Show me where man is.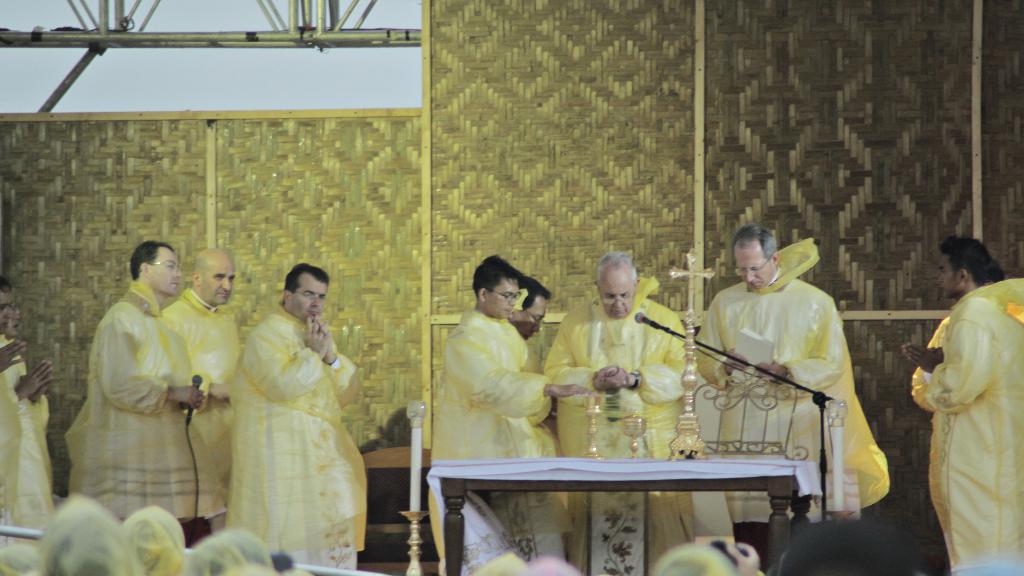
man is at (2, 305, 56, 533).
